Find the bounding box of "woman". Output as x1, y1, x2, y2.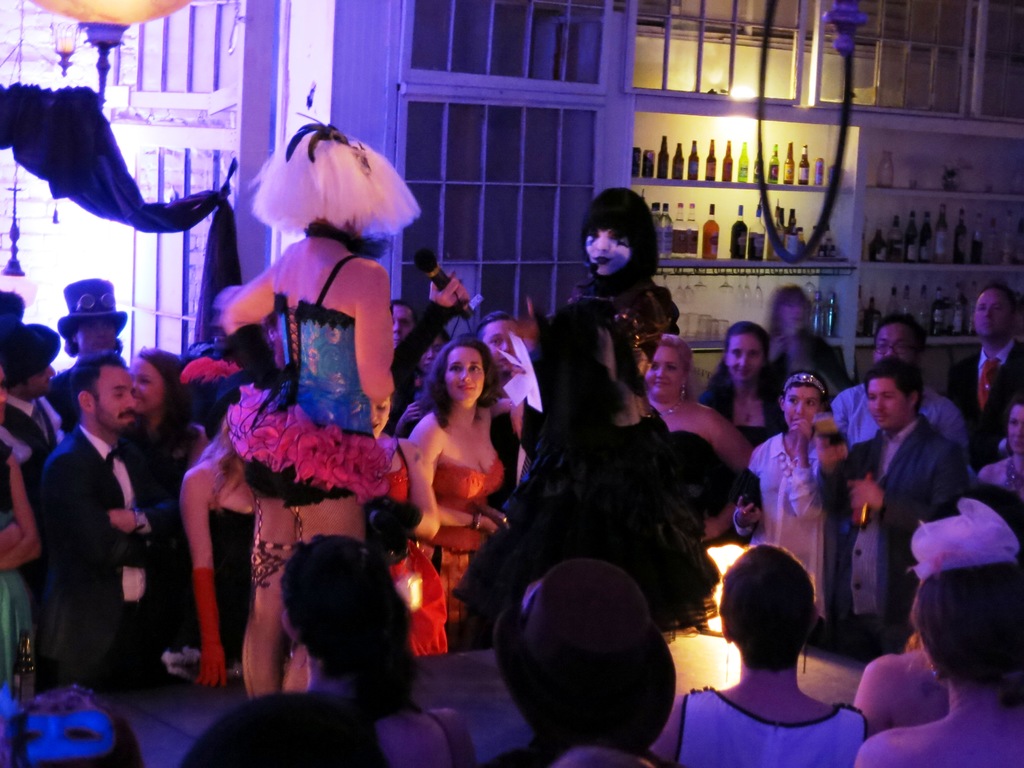
735, 369, 833, 643.
